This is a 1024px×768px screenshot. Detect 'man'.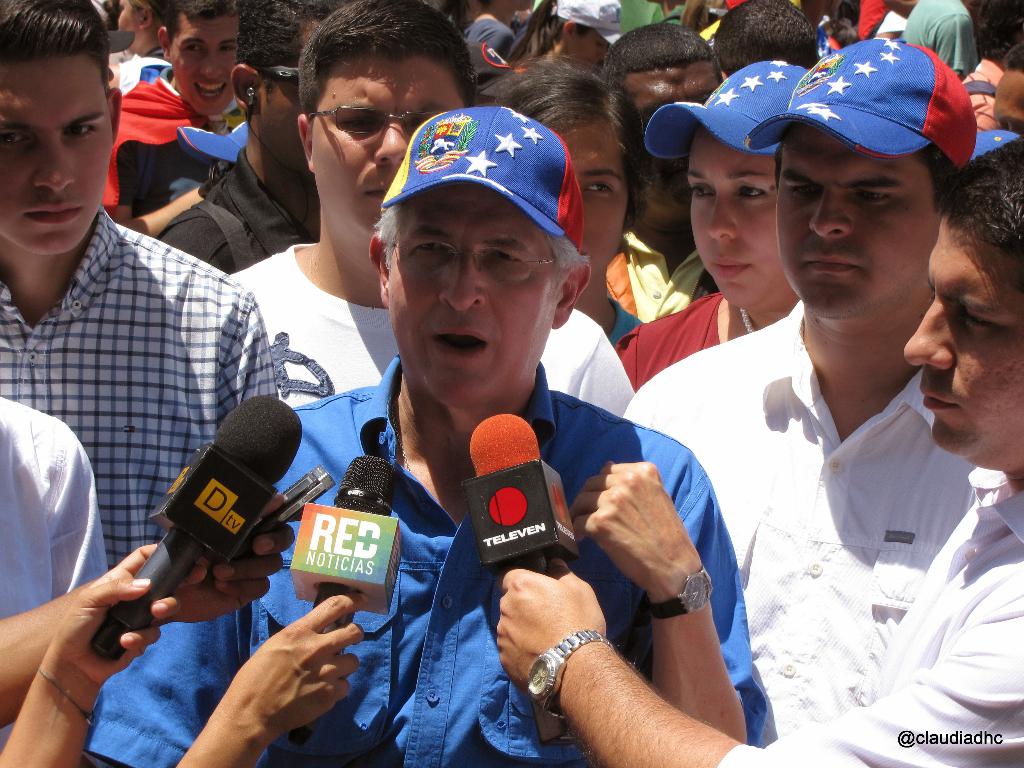
x1=102, y1=0, x2=241, y2=237.
